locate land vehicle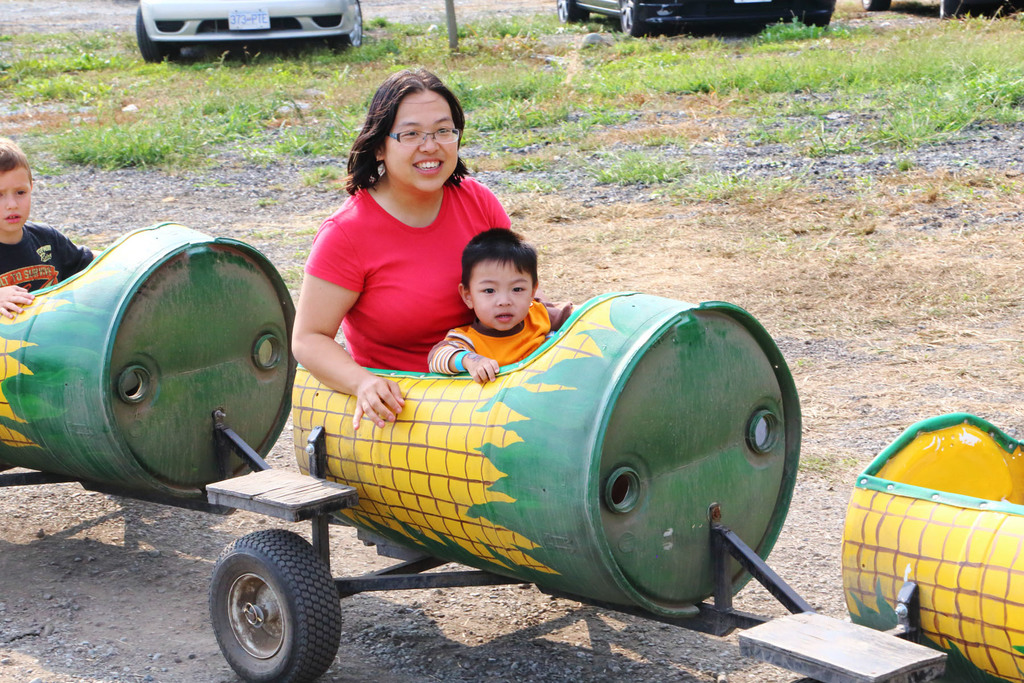
[136, 0, 364, 63]
